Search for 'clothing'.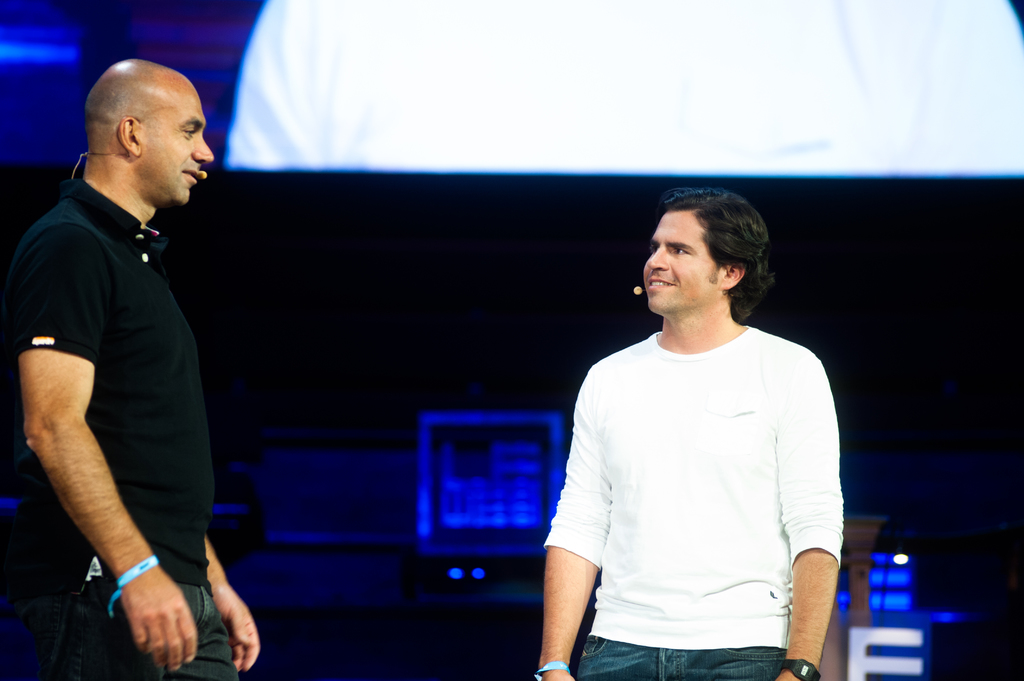
Found at [528,280,863,659].
